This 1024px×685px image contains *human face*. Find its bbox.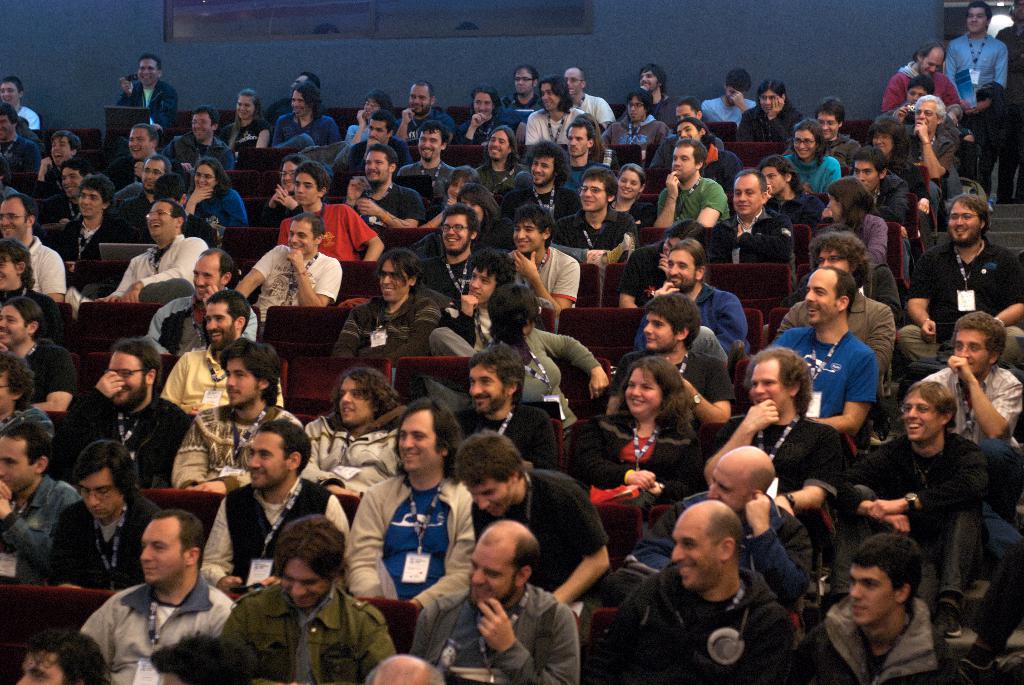
[x1=287, y1=220, x2=314, y2=257].
